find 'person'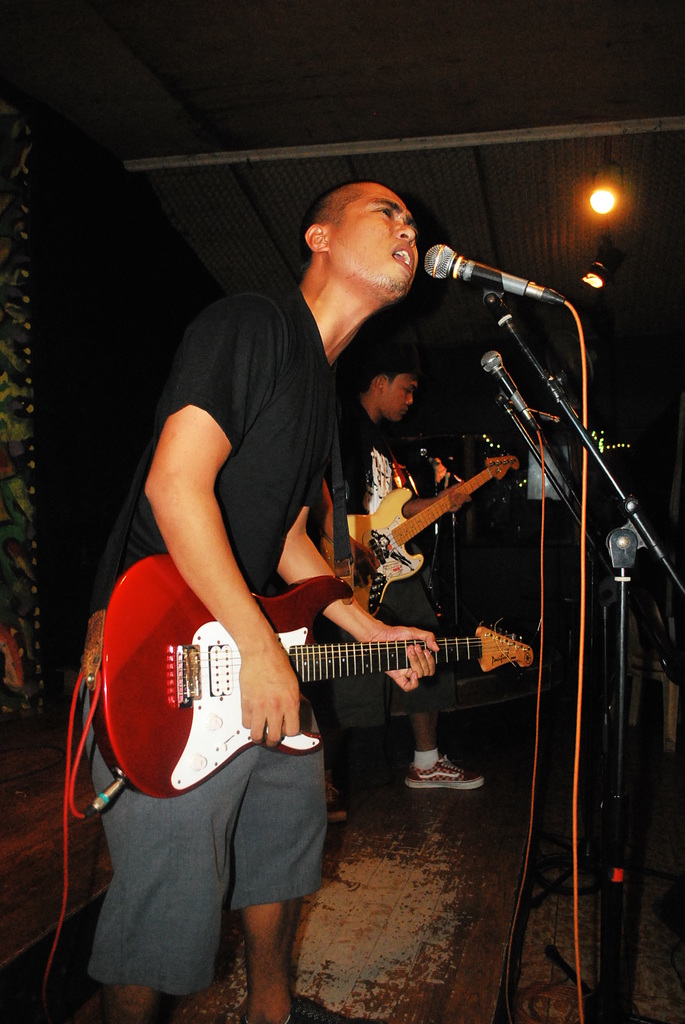
336 348 484 820
